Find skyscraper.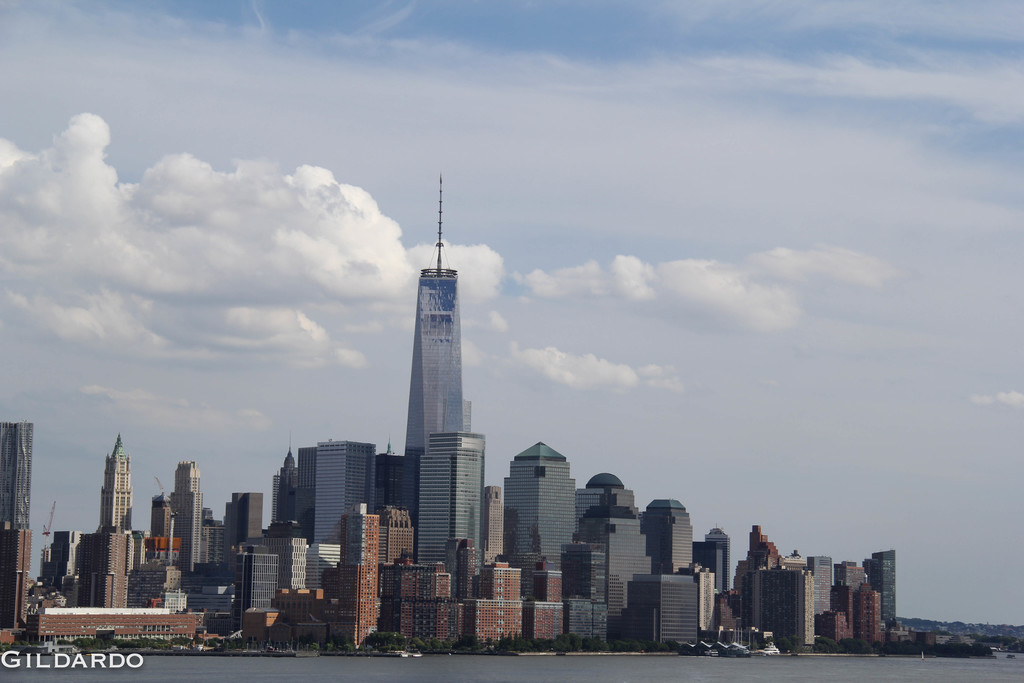
select_region(0, 420, 31, 533).
